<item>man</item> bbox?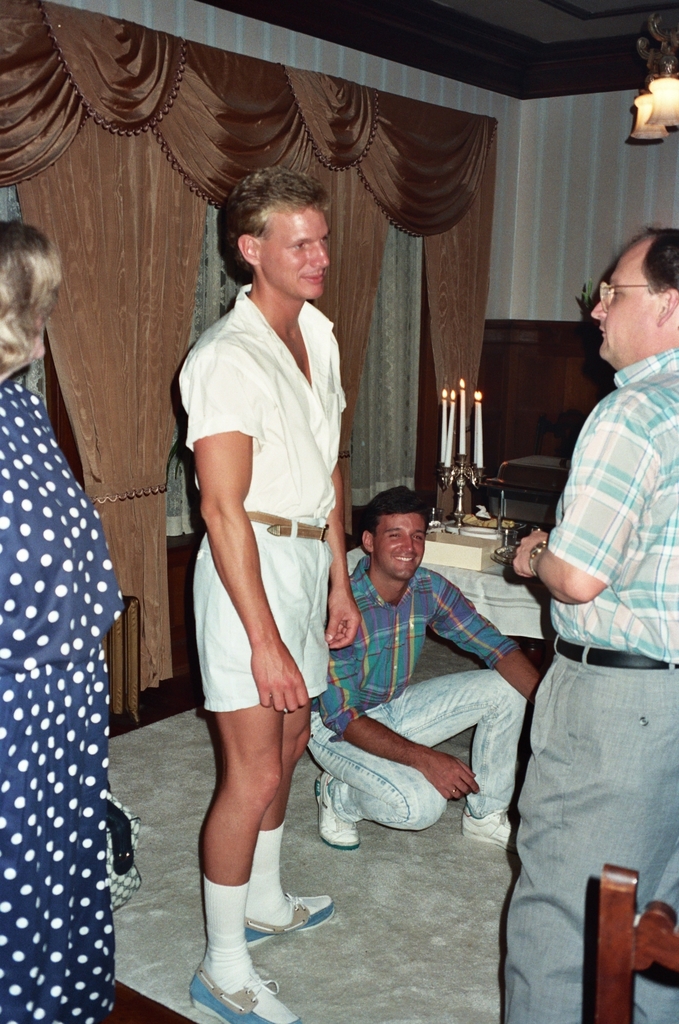
[513, 222, 678, 1023]
